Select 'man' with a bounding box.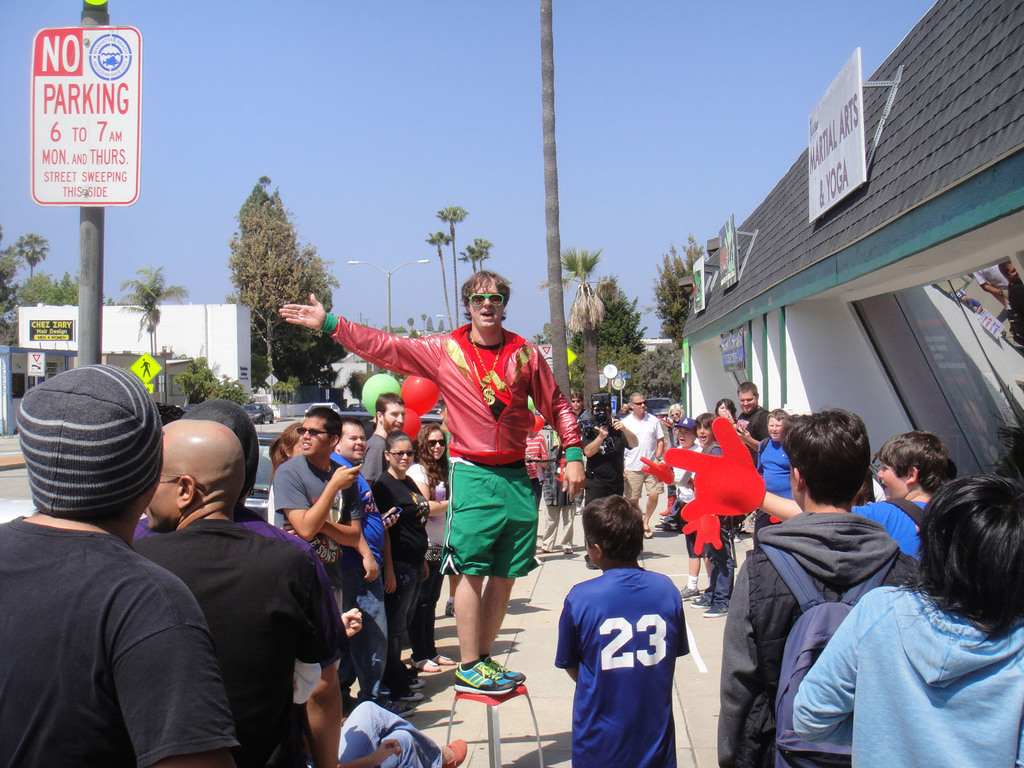
detection(0, 394, 243, 754).
